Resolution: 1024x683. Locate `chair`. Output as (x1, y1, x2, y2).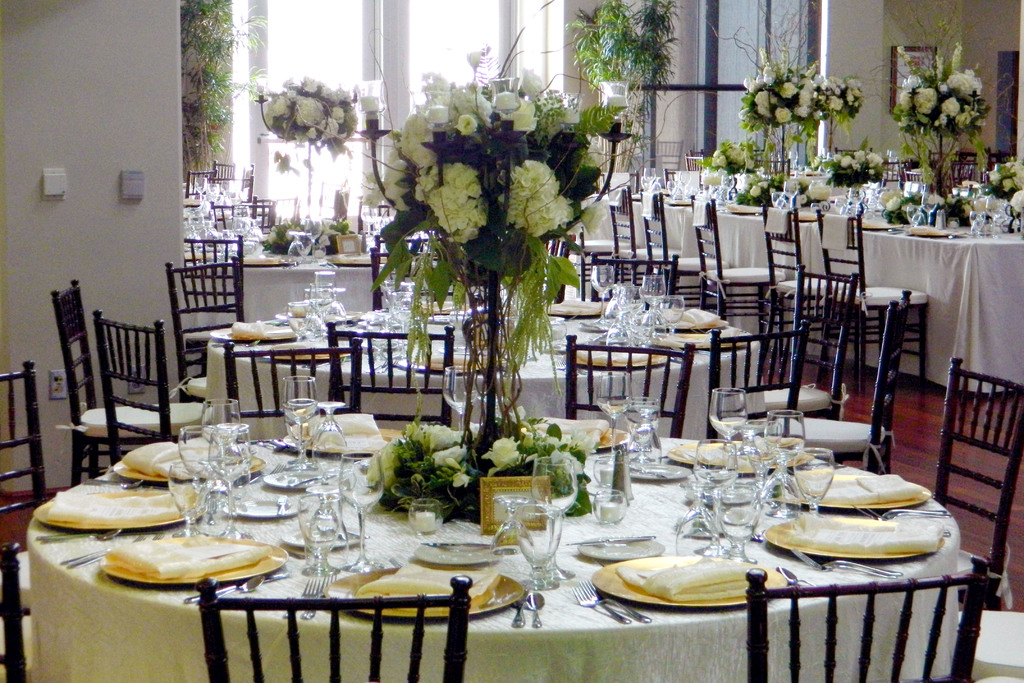
(369, 244, 464, 314).
